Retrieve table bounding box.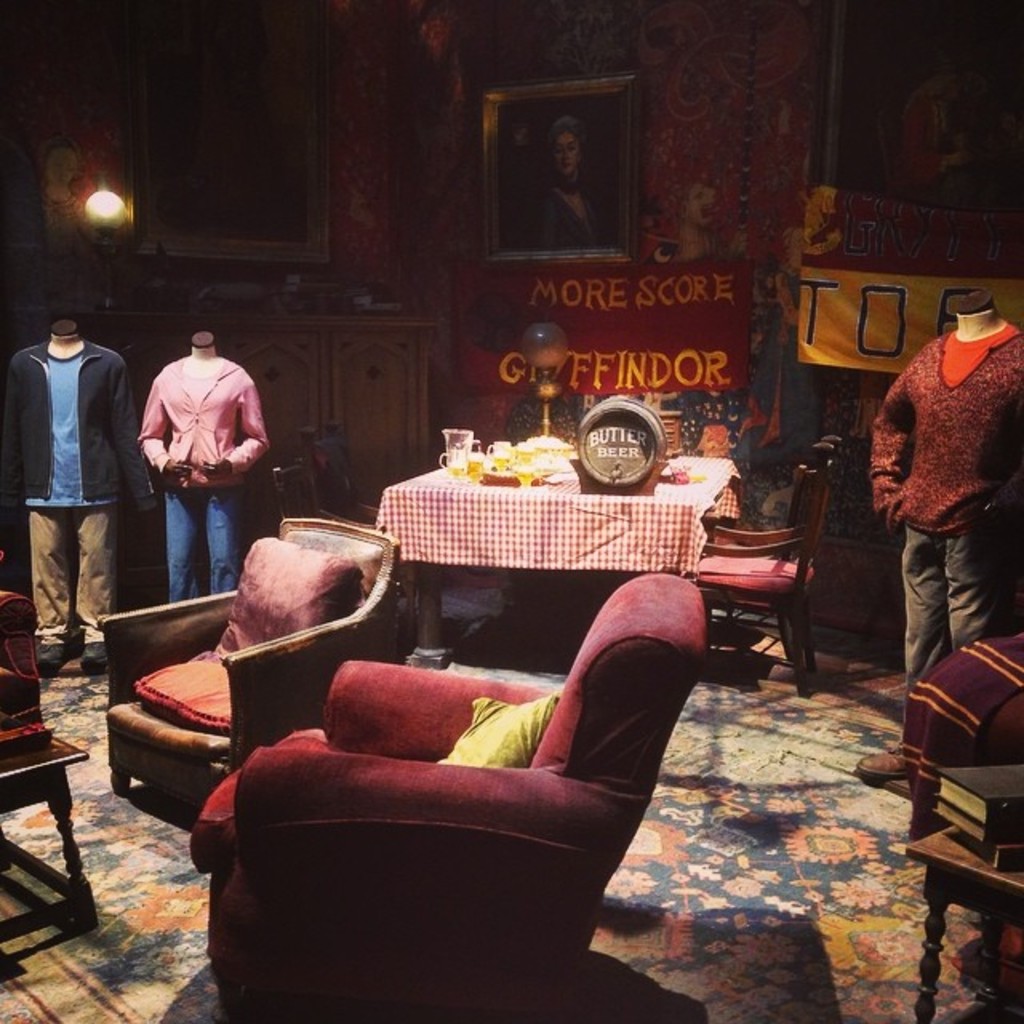
Bounding box: bbox=[0, 731, 98, 946].
